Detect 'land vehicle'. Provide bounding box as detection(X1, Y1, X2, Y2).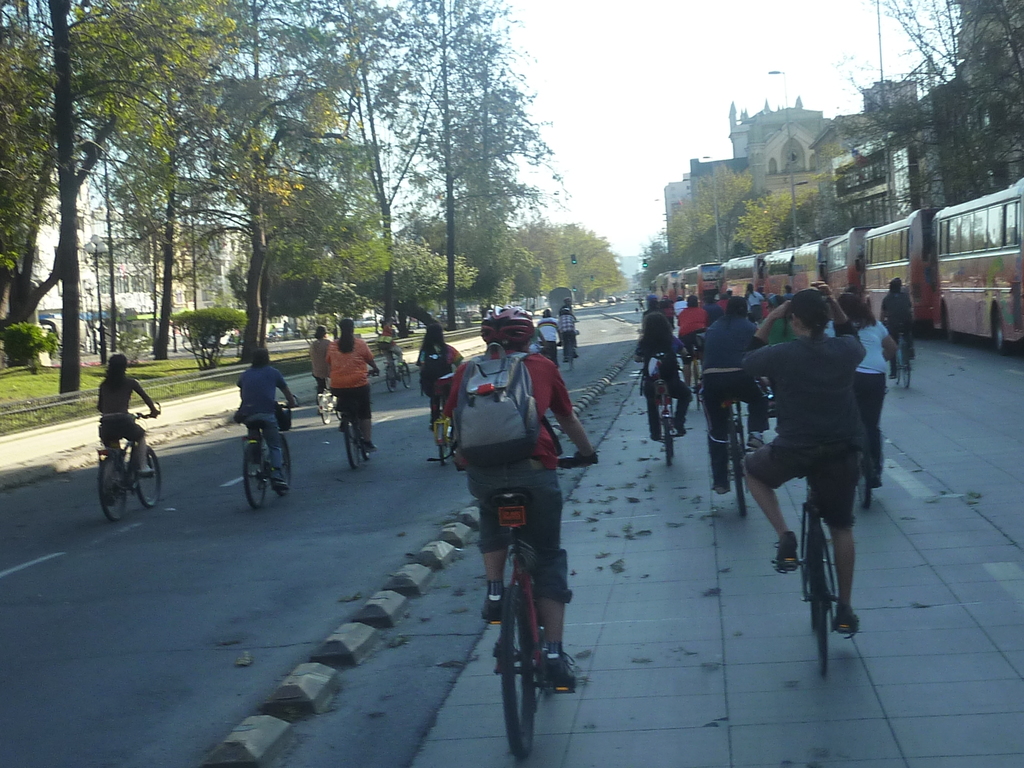
detection(681, 262, 721, 304).
